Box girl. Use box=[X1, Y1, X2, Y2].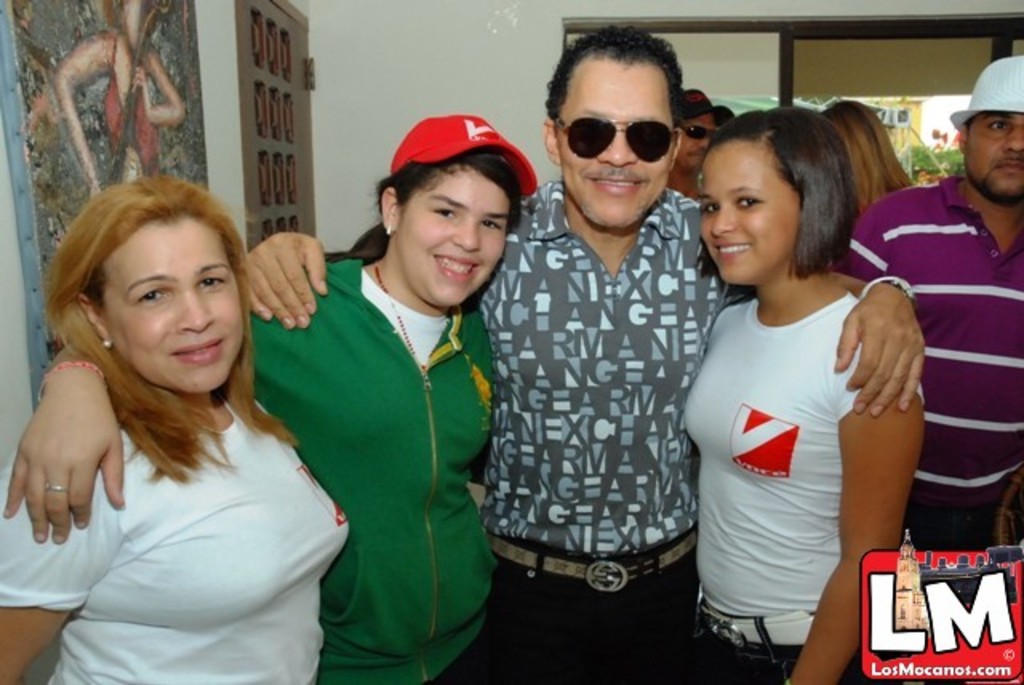
box=[666, 104, 928, 683].
